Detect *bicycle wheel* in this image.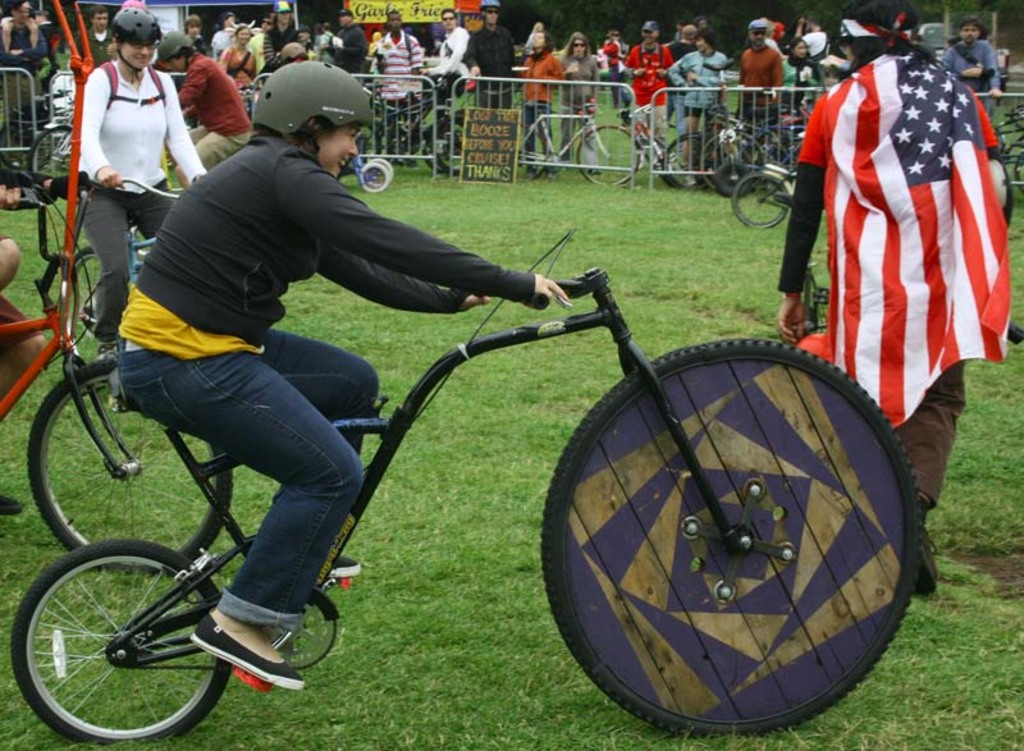
Detection: [538, 338, 924, 731].
